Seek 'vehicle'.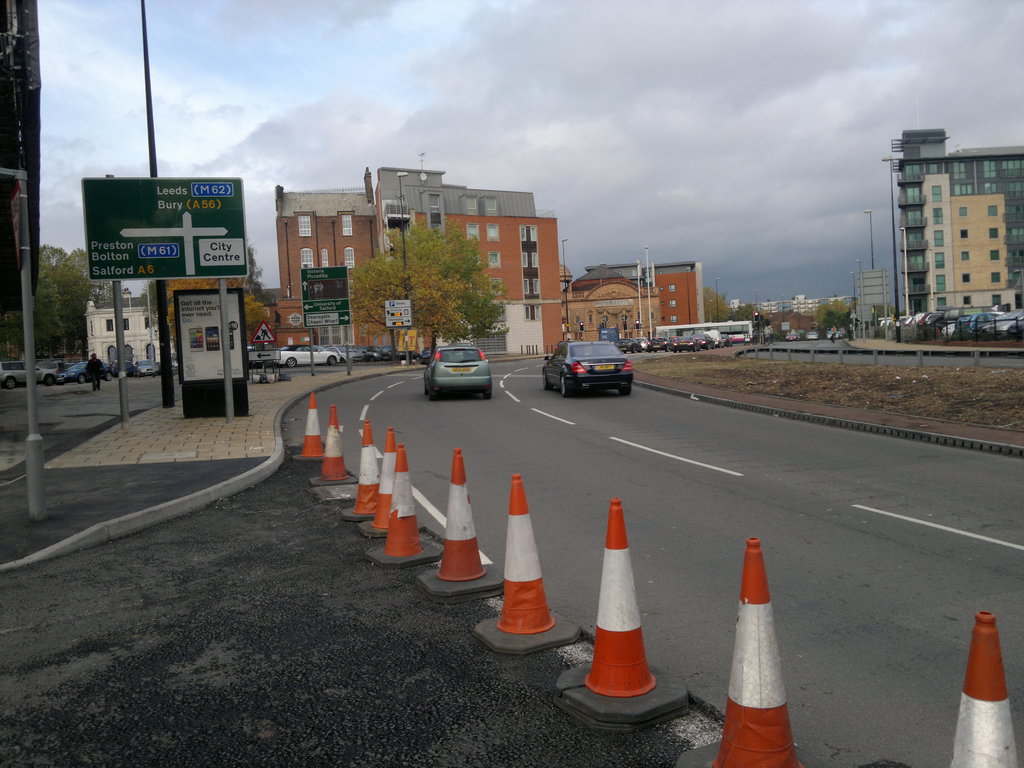
select_region(112, 357, 136, 378).
